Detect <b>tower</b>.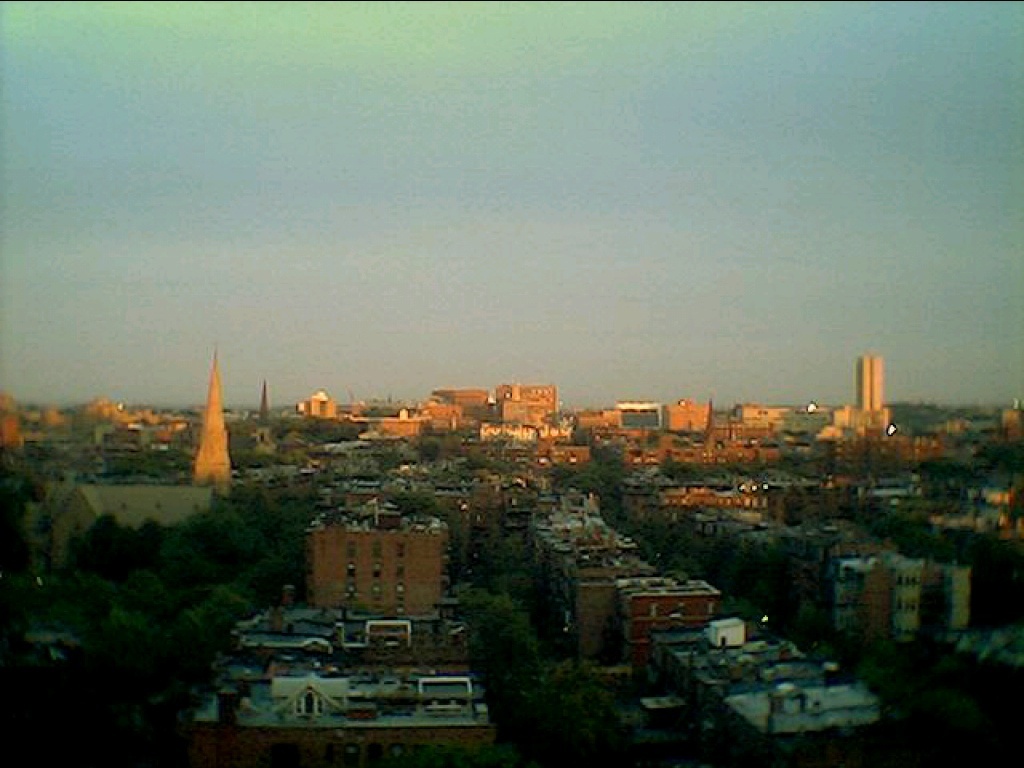
Detected at detection(855, 352, 885, 410).
